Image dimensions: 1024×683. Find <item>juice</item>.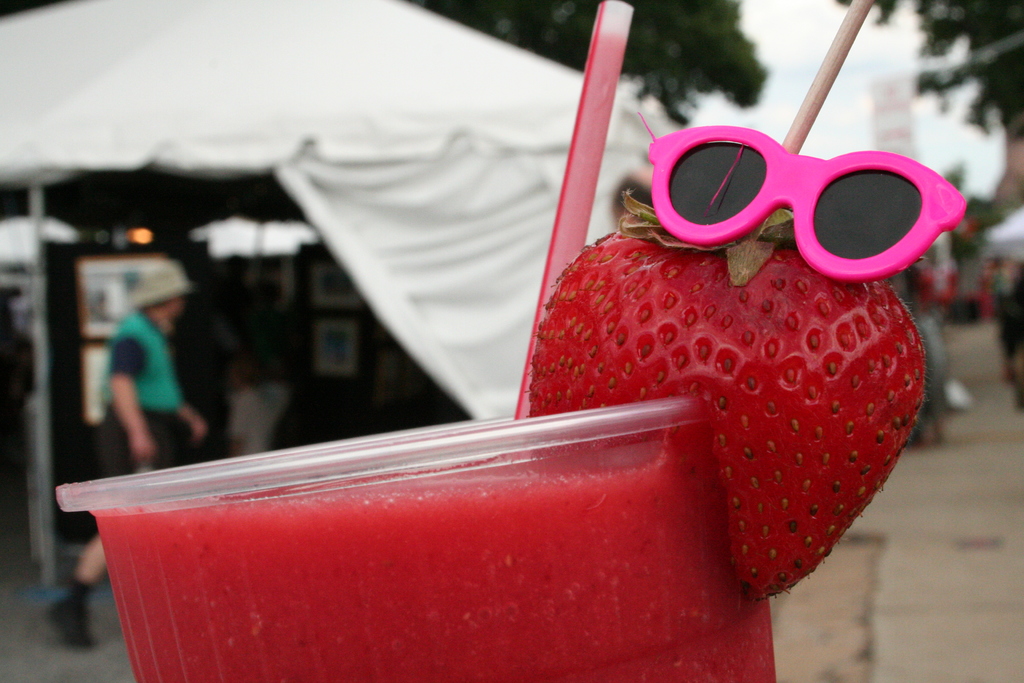
(x1=62, y1=397, x2=831, y2=673).
